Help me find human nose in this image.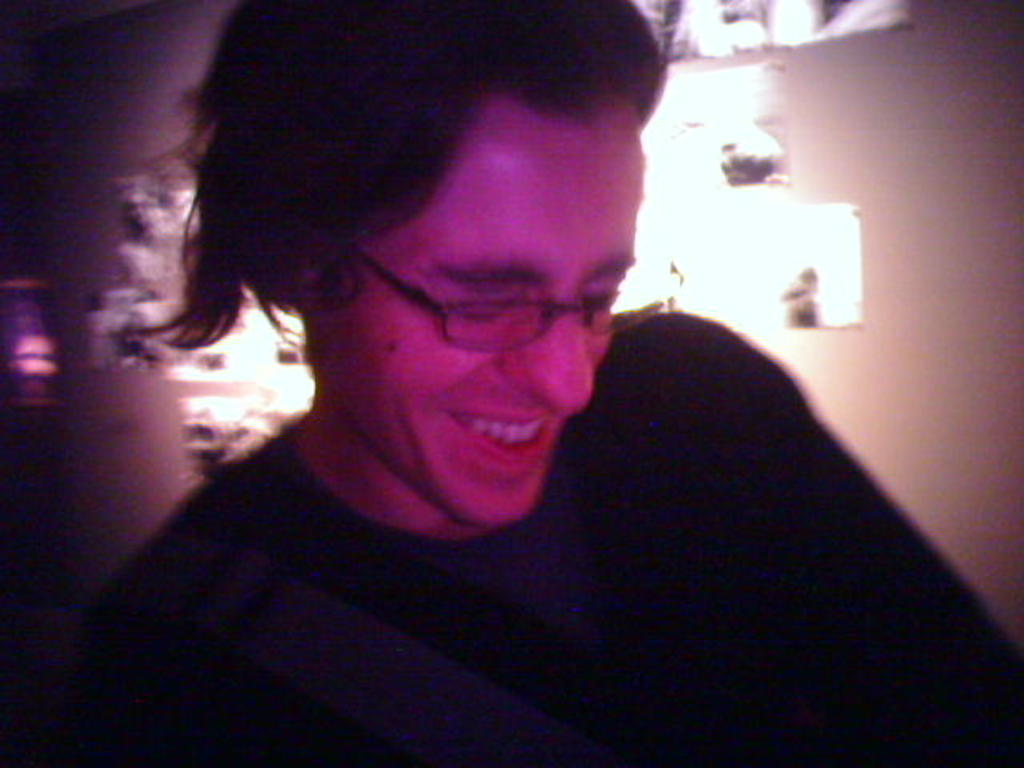
Found it: 498,296,595,421.
